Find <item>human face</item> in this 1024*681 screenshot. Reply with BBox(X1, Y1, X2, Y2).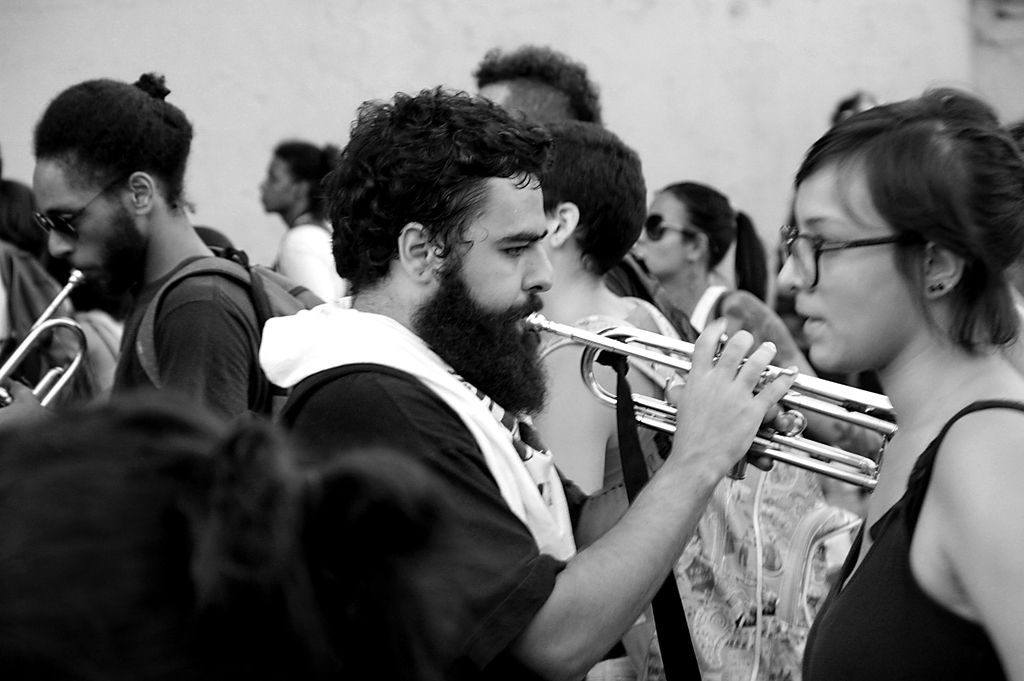
BBox(636, 193, 688, 275).
